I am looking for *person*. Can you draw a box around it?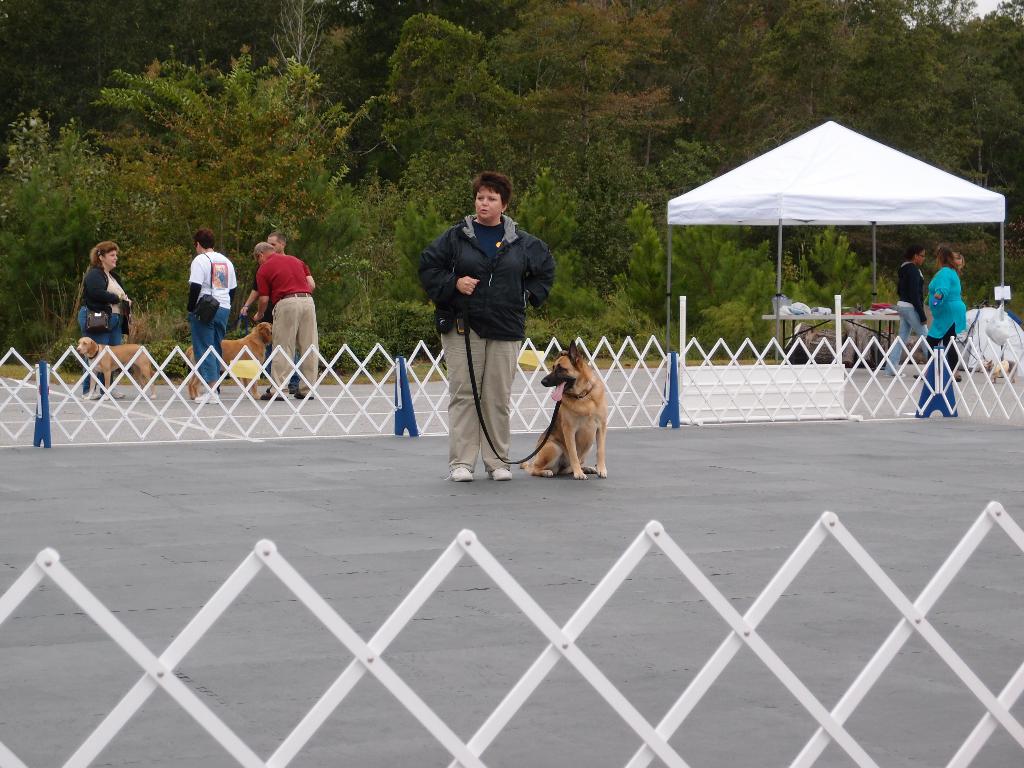
Sure, the bounding box is select_region(925, 248, 968, 383).
